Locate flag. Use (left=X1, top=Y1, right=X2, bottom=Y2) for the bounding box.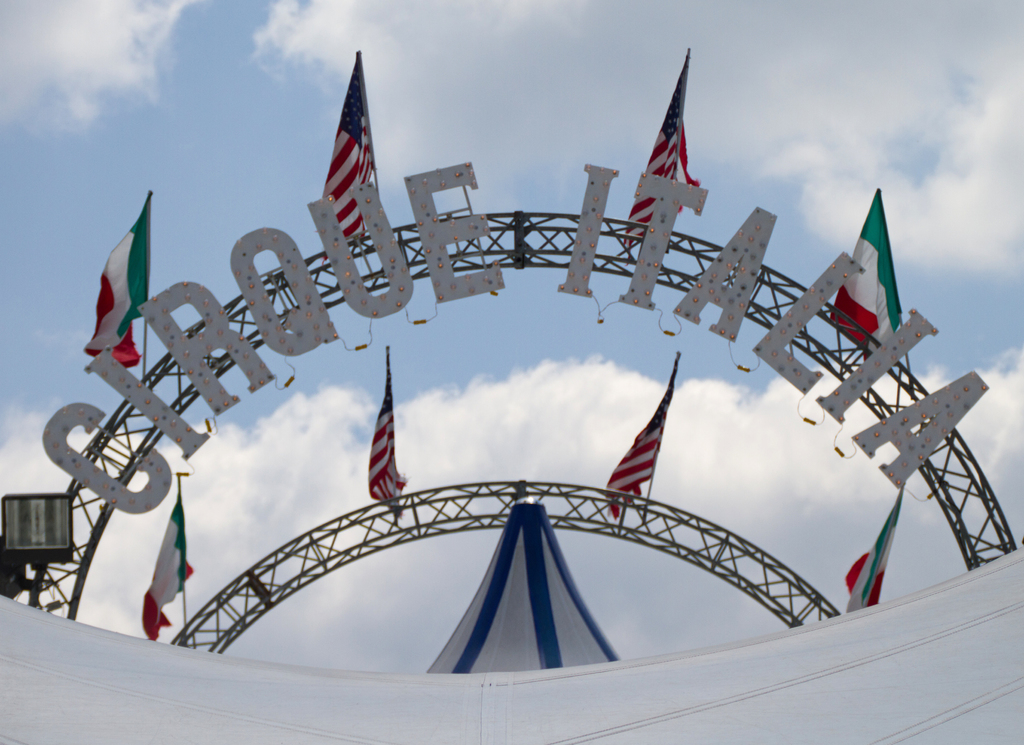
(left=87, top=181, right=155, bottom=371).
